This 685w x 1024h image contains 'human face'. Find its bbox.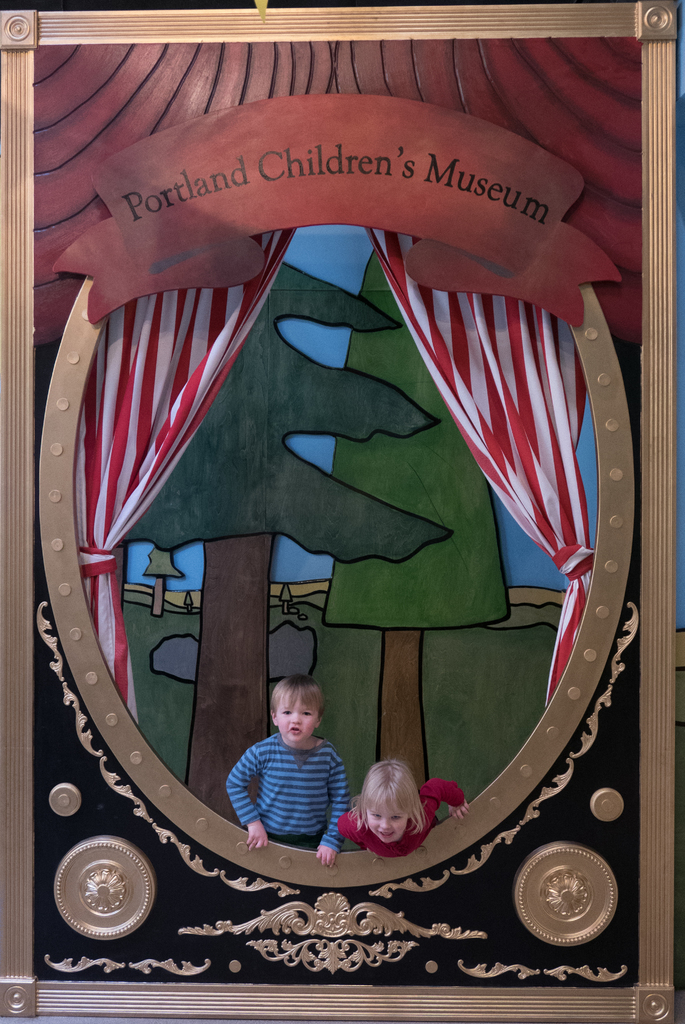
x1=365, y1=804, x2=406, y2=846.
